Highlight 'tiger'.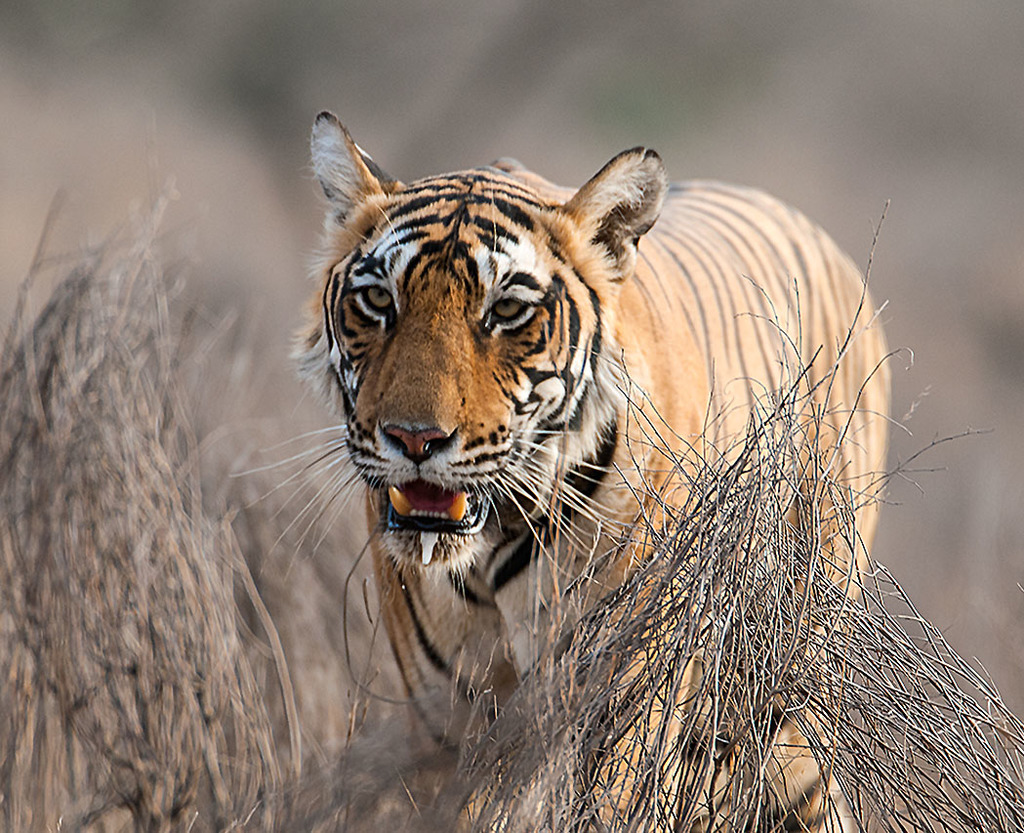
Highlighted region: Rect(221, 104, 894, 832).
